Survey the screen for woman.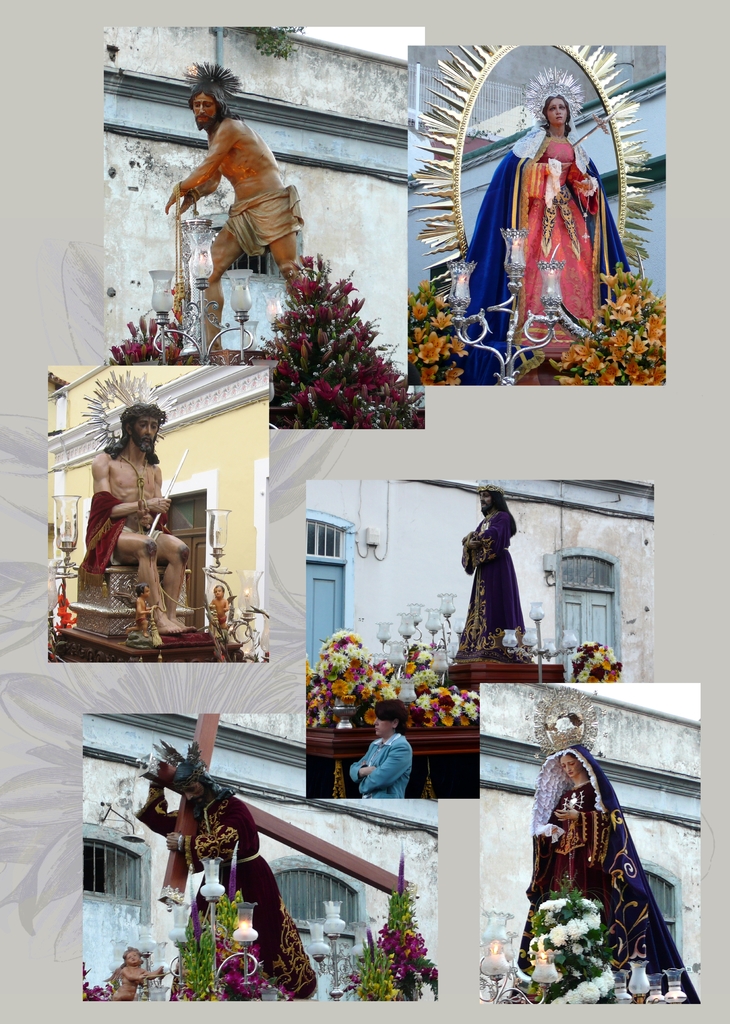
Survey found: (left=498, top=81, right=621, bottom=344).
